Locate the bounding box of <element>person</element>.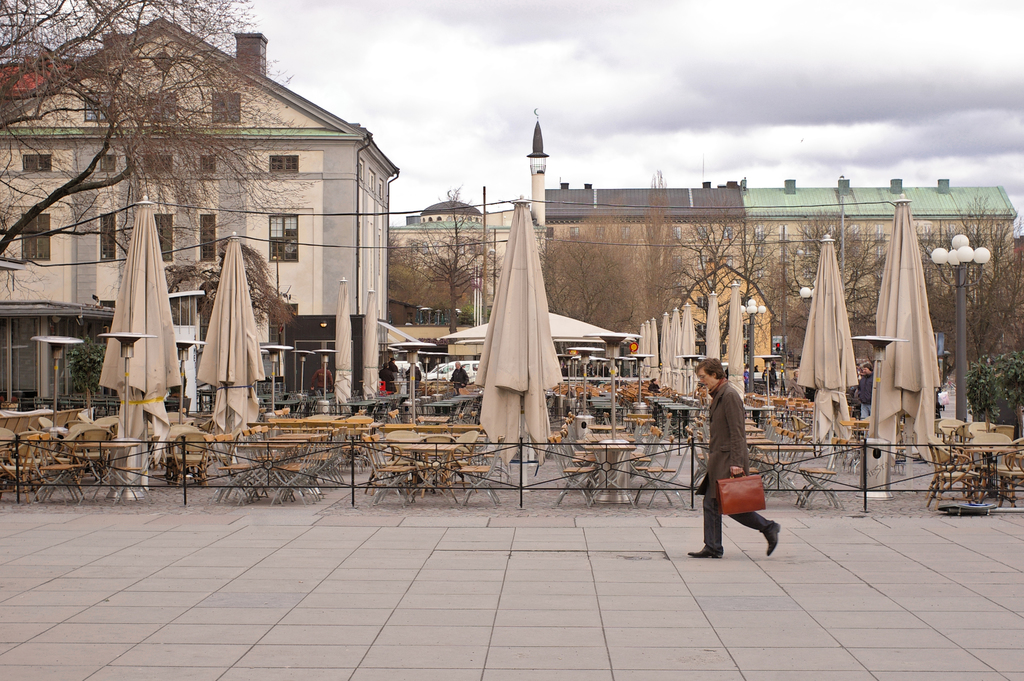
Bounding box: bbox=(783, 368, 808, 397).
